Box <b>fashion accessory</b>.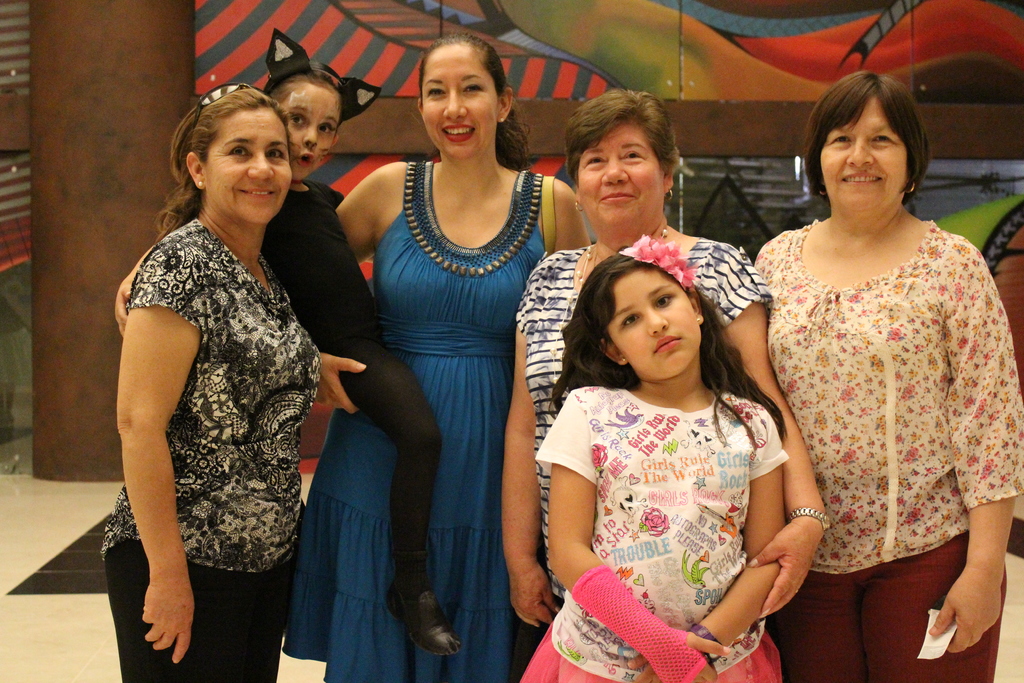
crop(189, 79, 260, 131).
